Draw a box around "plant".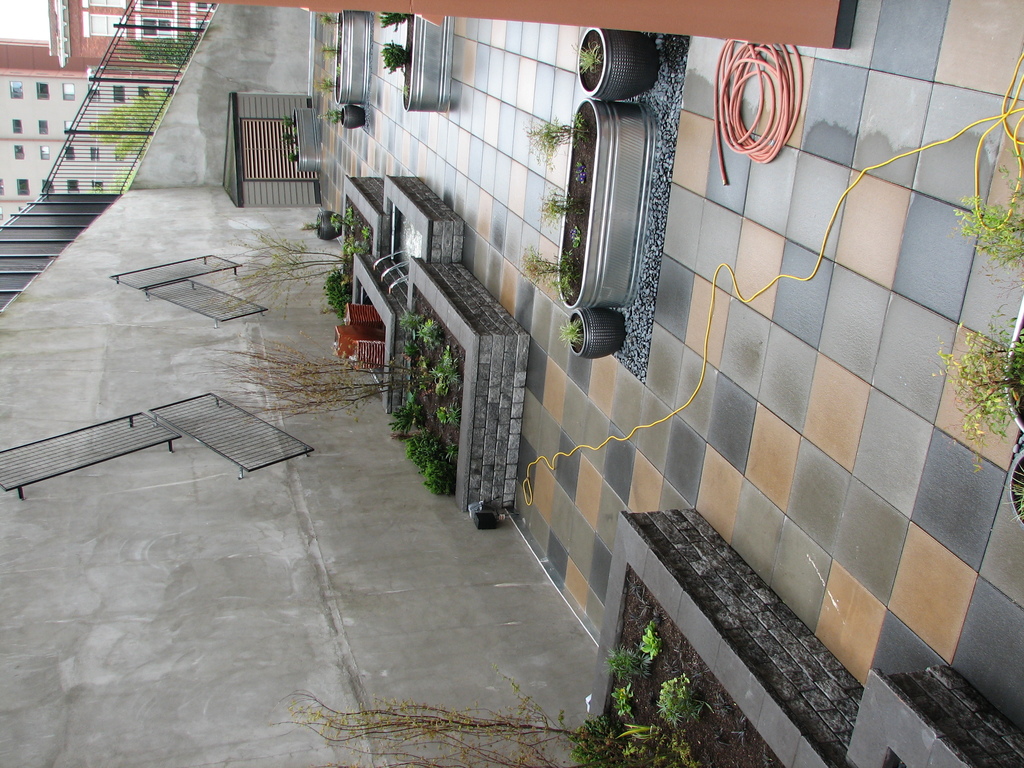
[left=961, top=173, right=1023, bottom=294].
